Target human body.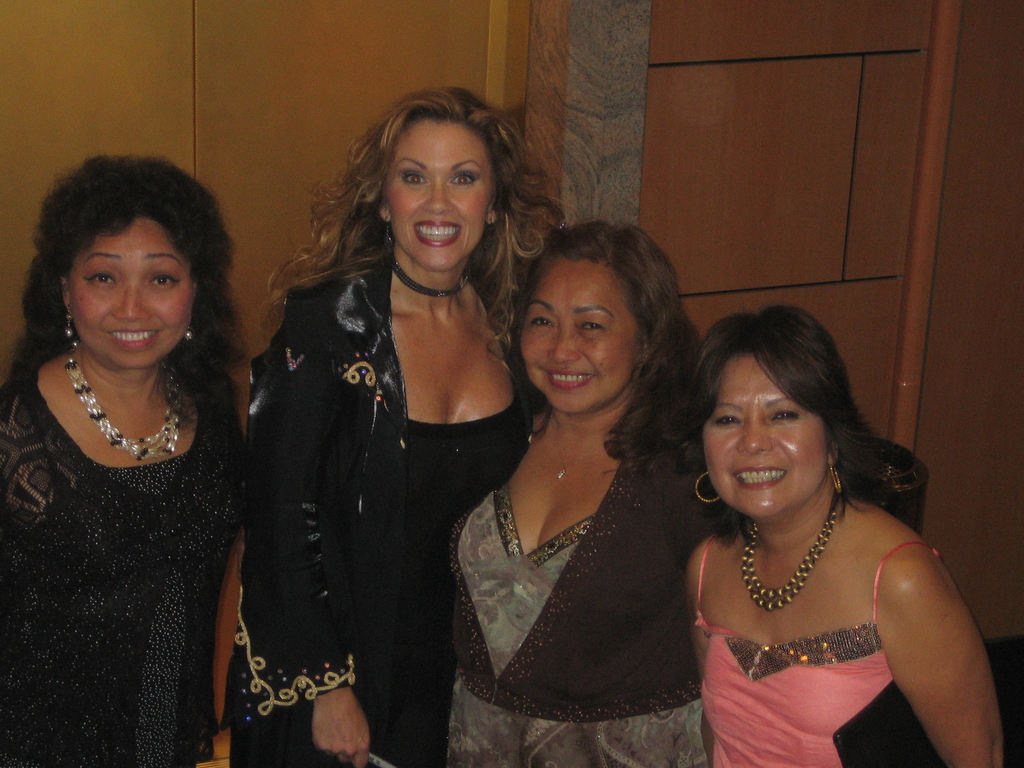
Target region: (8, 168, 262, 755).
